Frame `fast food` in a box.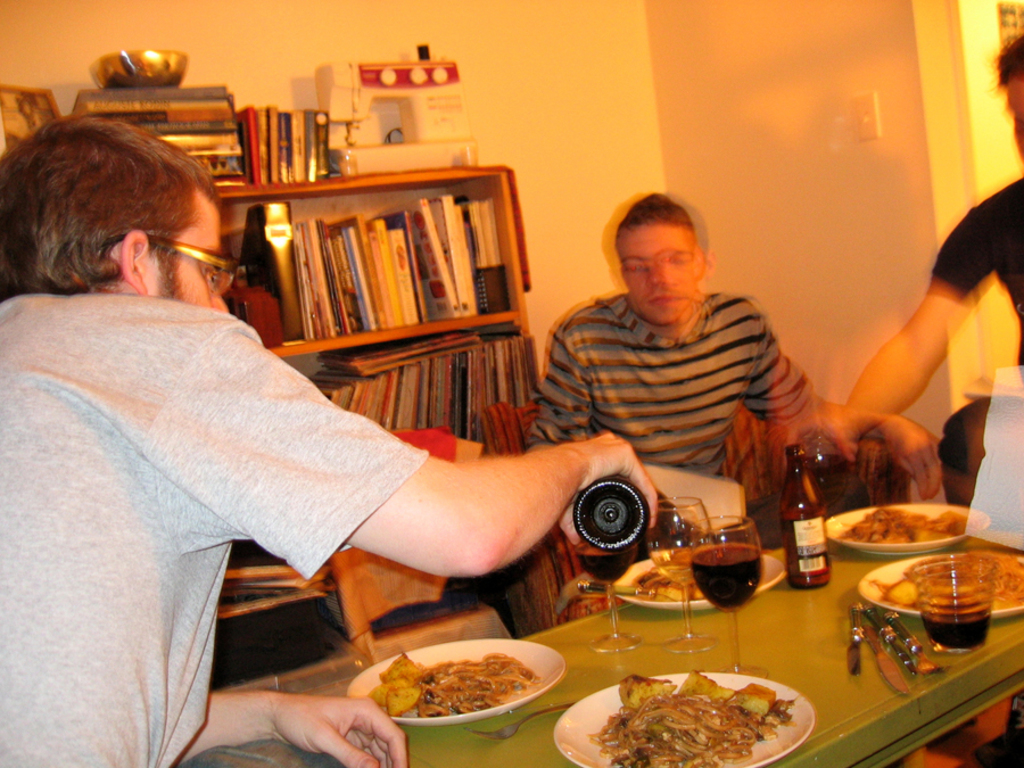
905, 554, 1023, 610.
